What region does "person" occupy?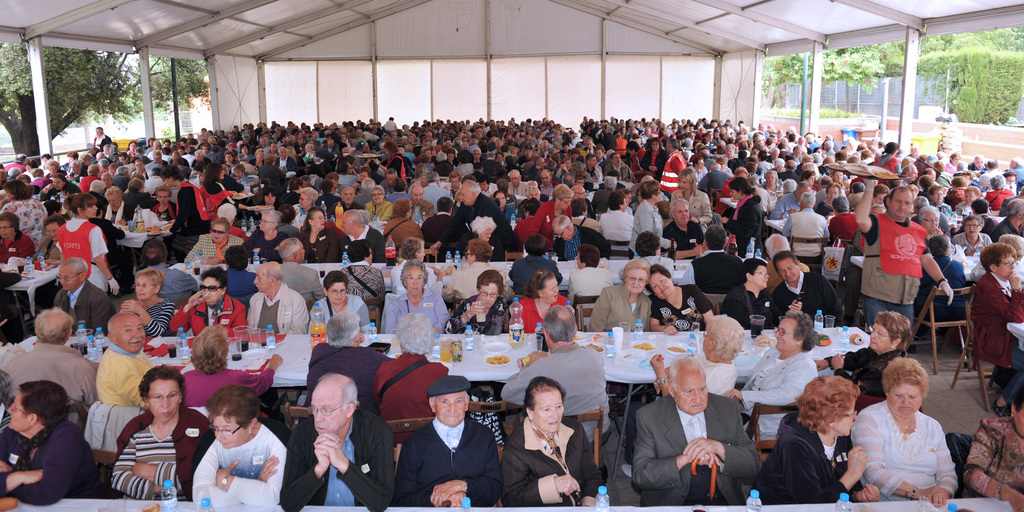
<bbox>372, 313, 448, 443</bbox>.
